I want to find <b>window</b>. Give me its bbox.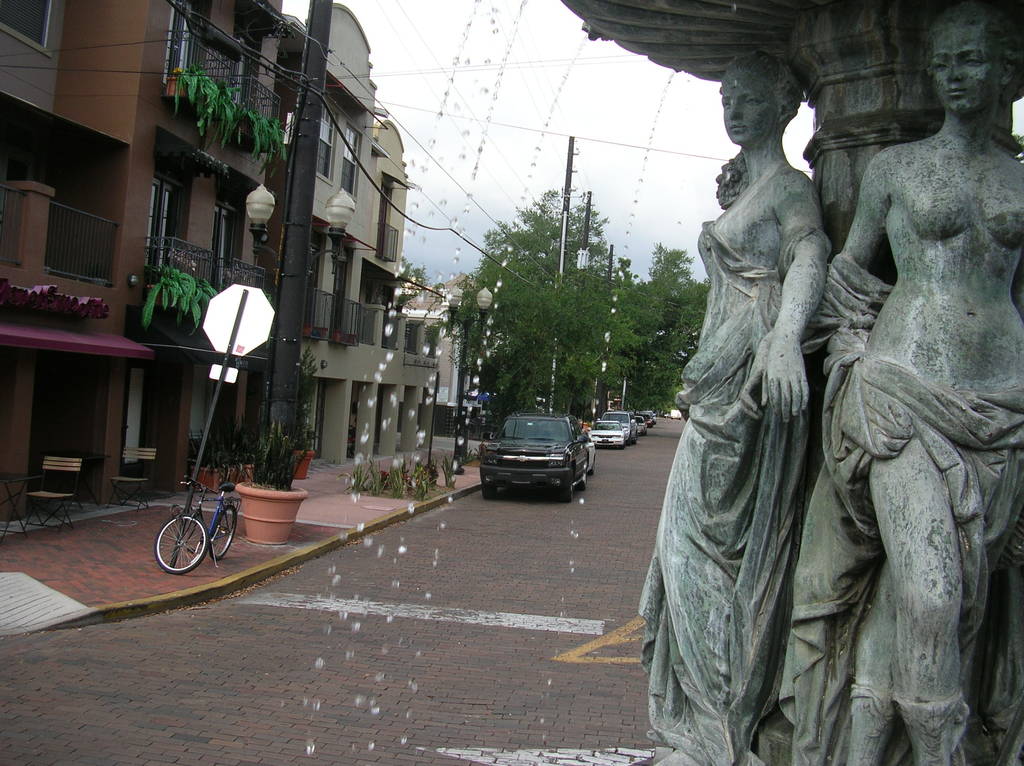
bbox(403, 320, 422, 358).
